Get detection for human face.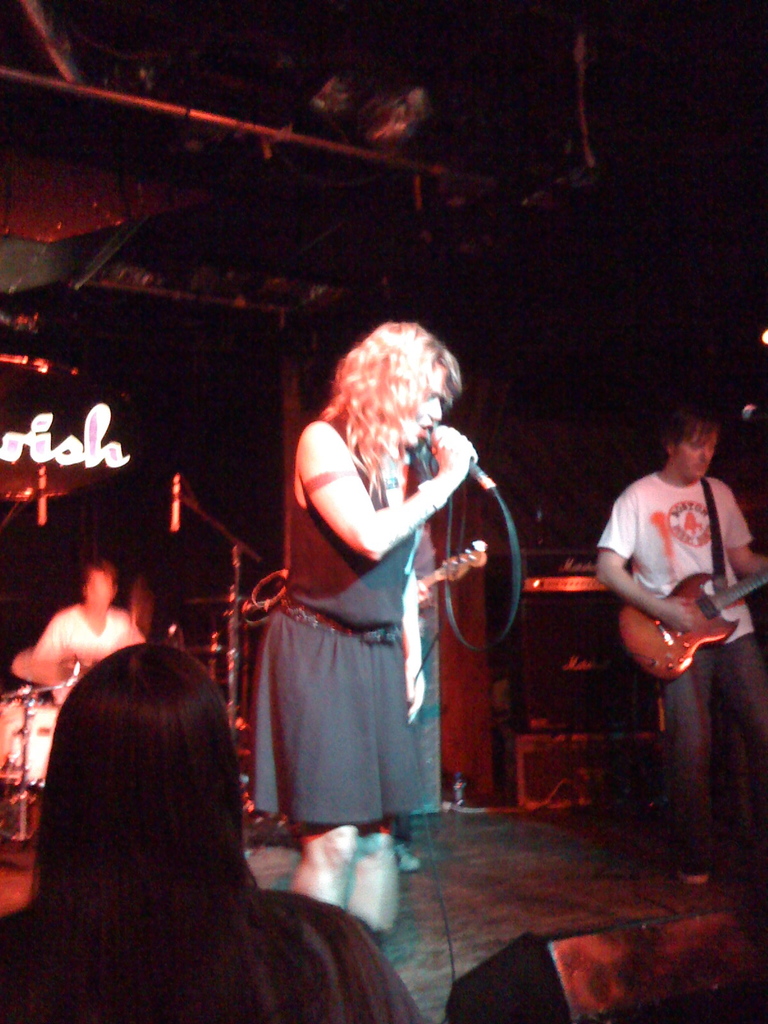
Detection: rect(674, 435, 716, 481).
